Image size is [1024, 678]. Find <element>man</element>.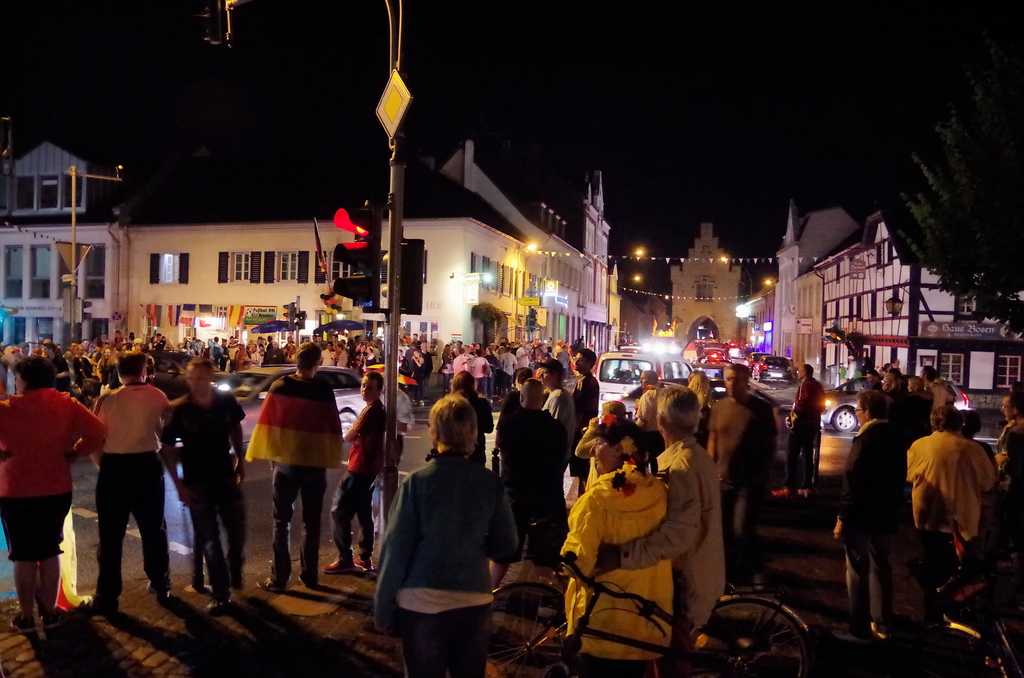
bbox=(315, 363, 394, 569).
